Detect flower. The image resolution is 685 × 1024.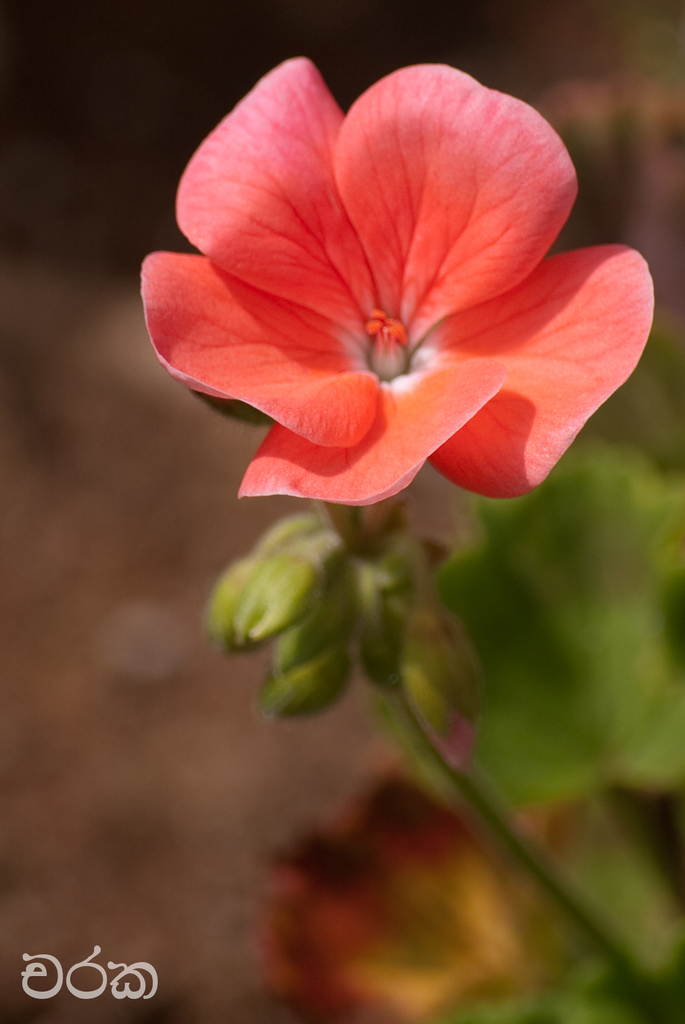
l=134, t=67, r=632, b=524.
